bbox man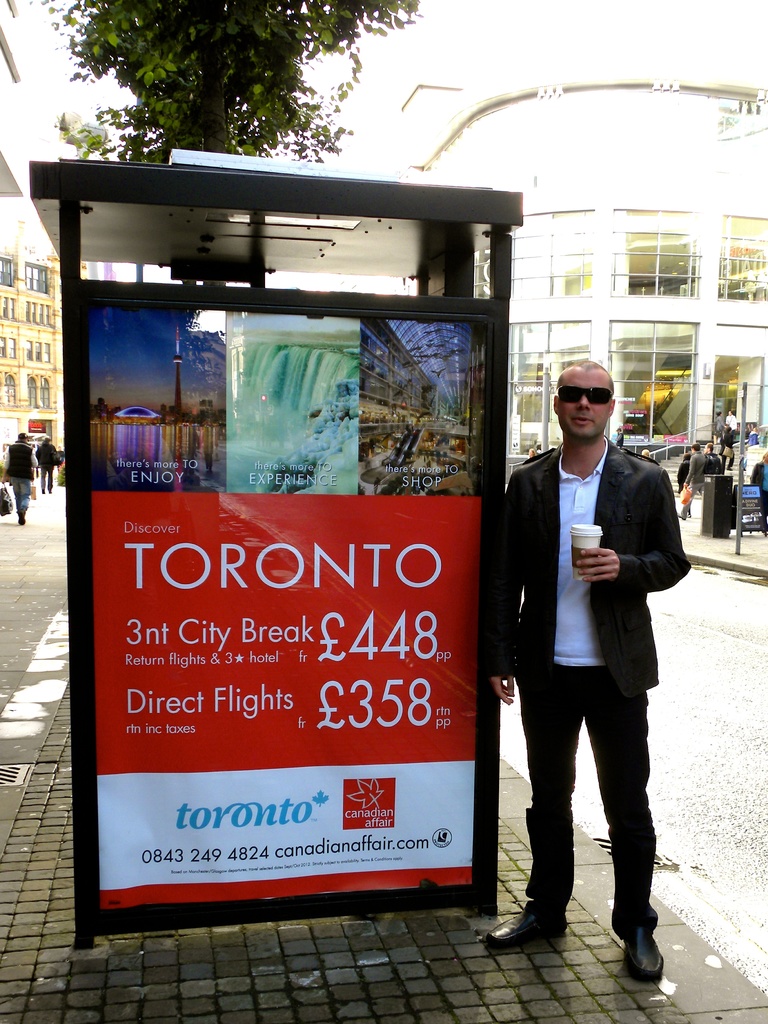
35, 440, 58, 497
